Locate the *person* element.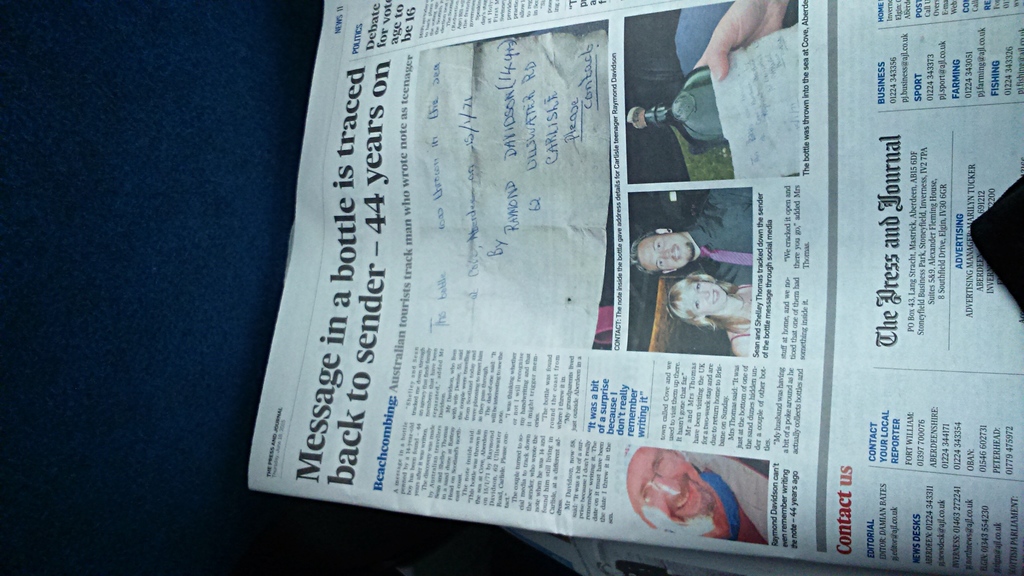
Element bbox: (x1=665, y1=271, x2=753, y2=356).
